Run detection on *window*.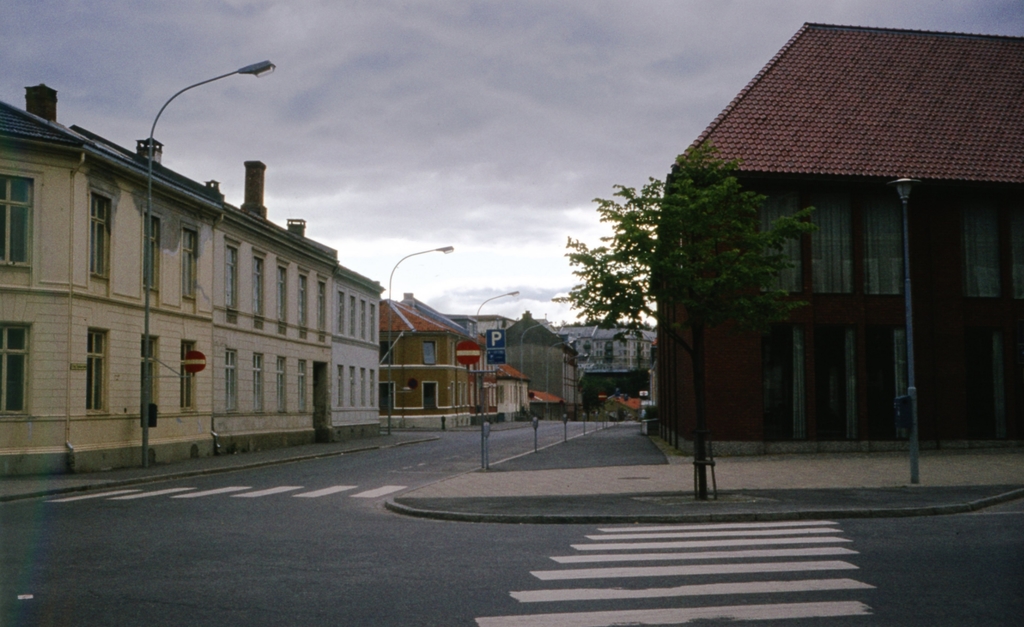
Result: Rect(0, 167, 38, 265).
